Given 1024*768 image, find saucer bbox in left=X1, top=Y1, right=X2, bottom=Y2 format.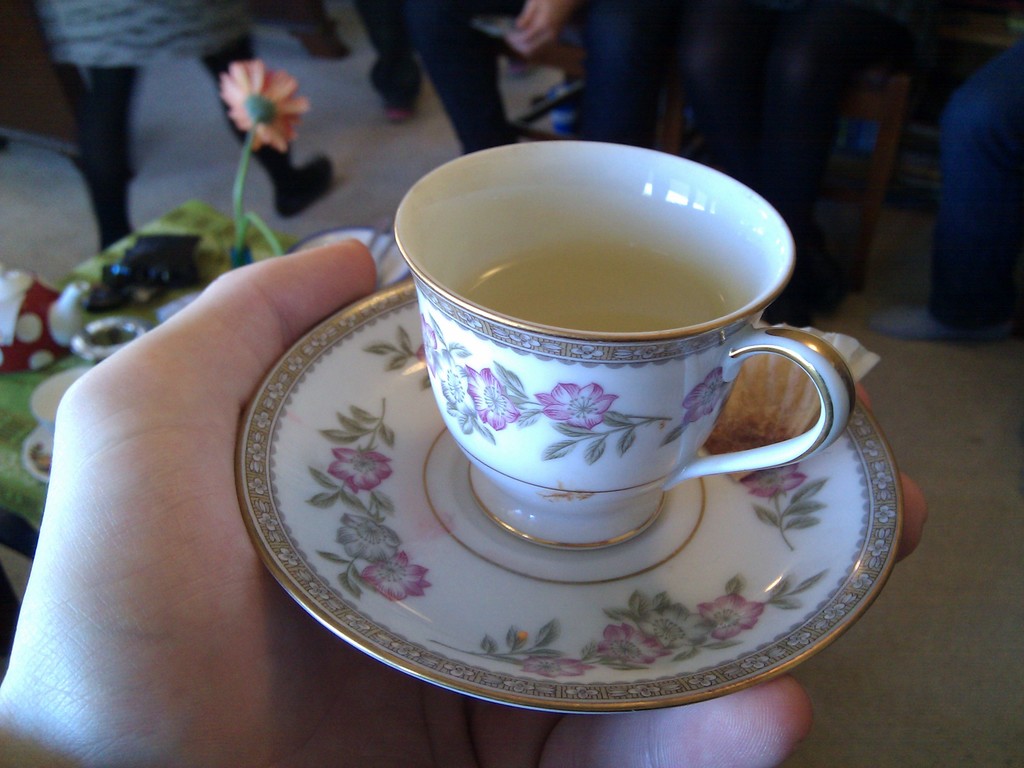
left=239, top=277, right=899, bottom=708.
